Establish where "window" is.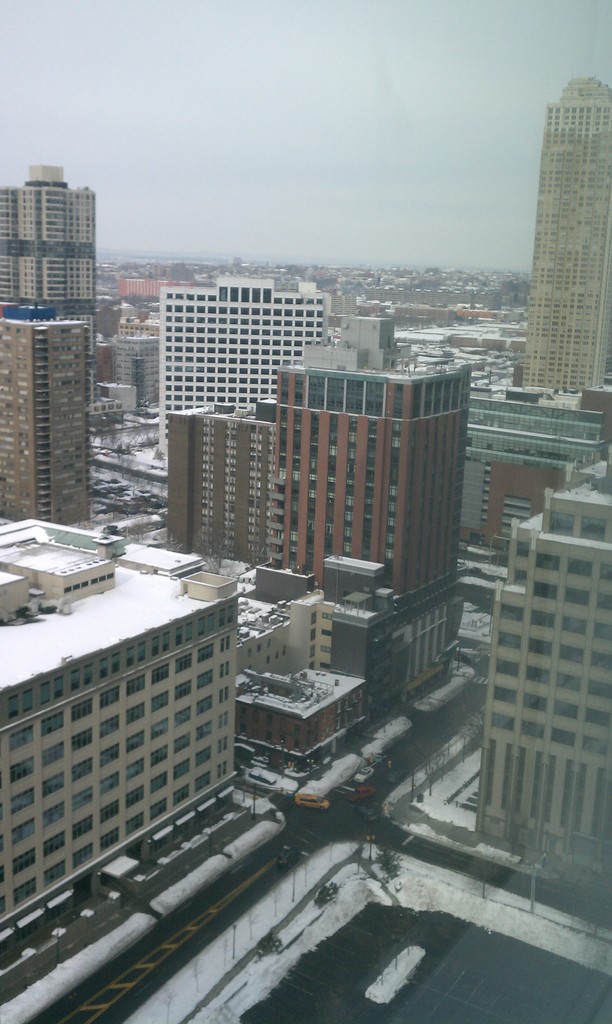
Established at x1=174 y1=624 x2=183 y2=647.
